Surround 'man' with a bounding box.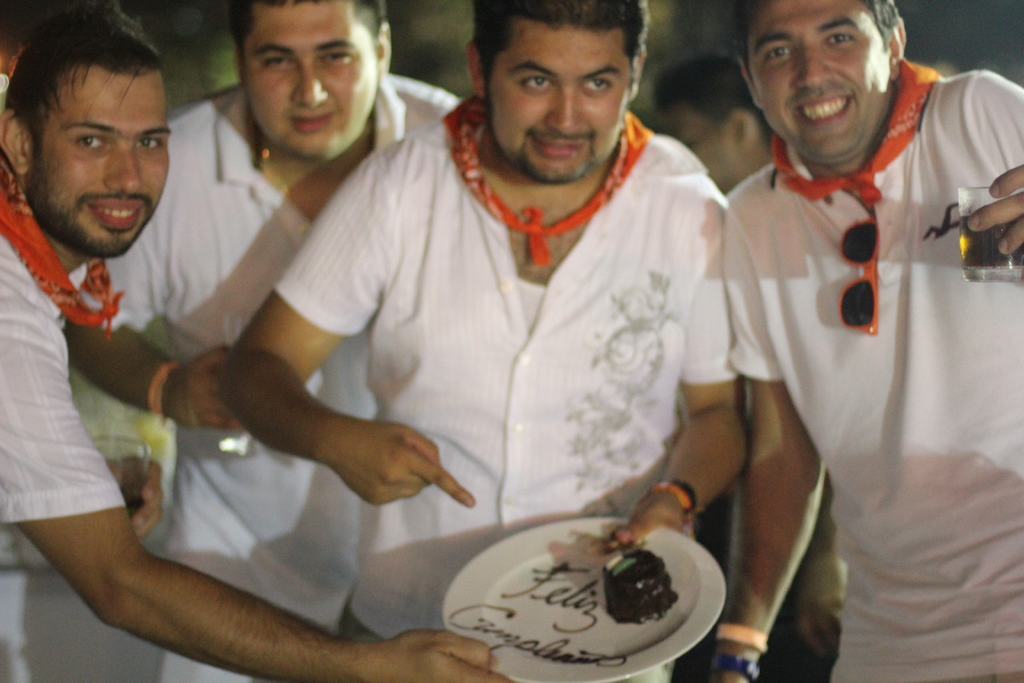
[724, 0, 1023, 682].
